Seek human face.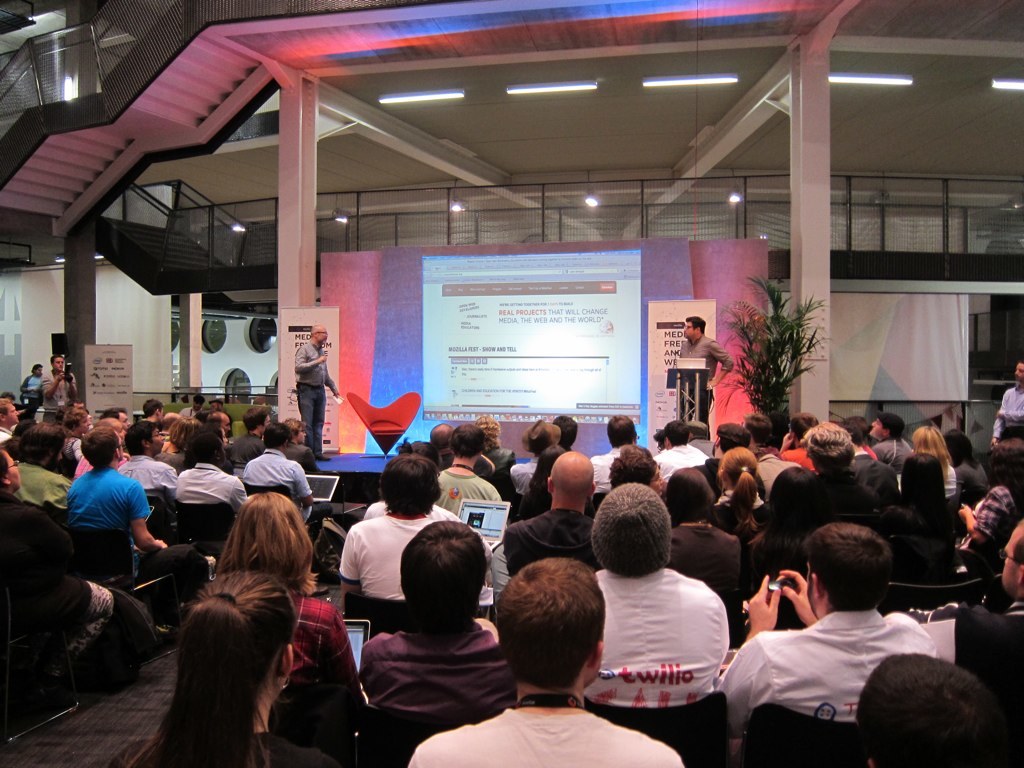
<bbox>868, 417, 886, 444</bbox>.
